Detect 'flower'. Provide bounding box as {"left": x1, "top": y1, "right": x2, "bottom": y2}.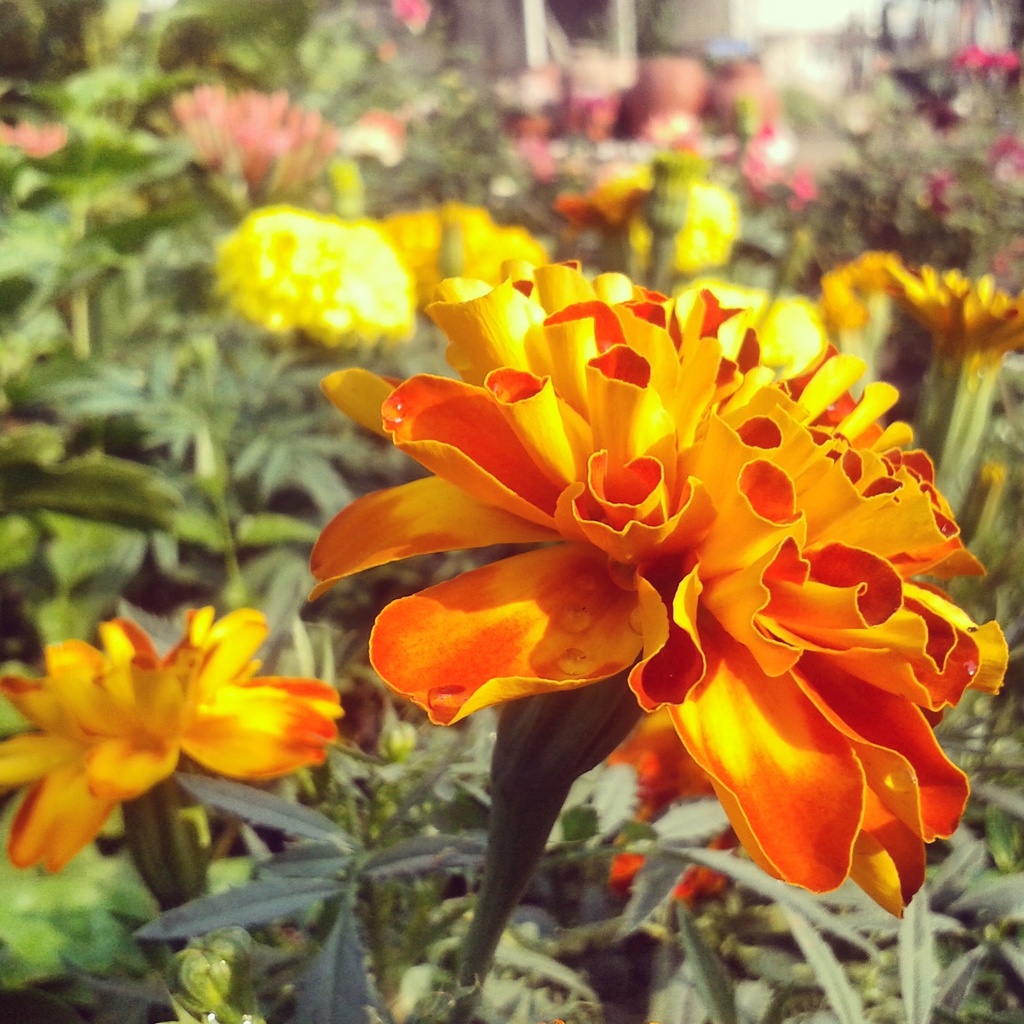
{"left": 0, "top": 599, "right": 341, "bottom": 870}.
